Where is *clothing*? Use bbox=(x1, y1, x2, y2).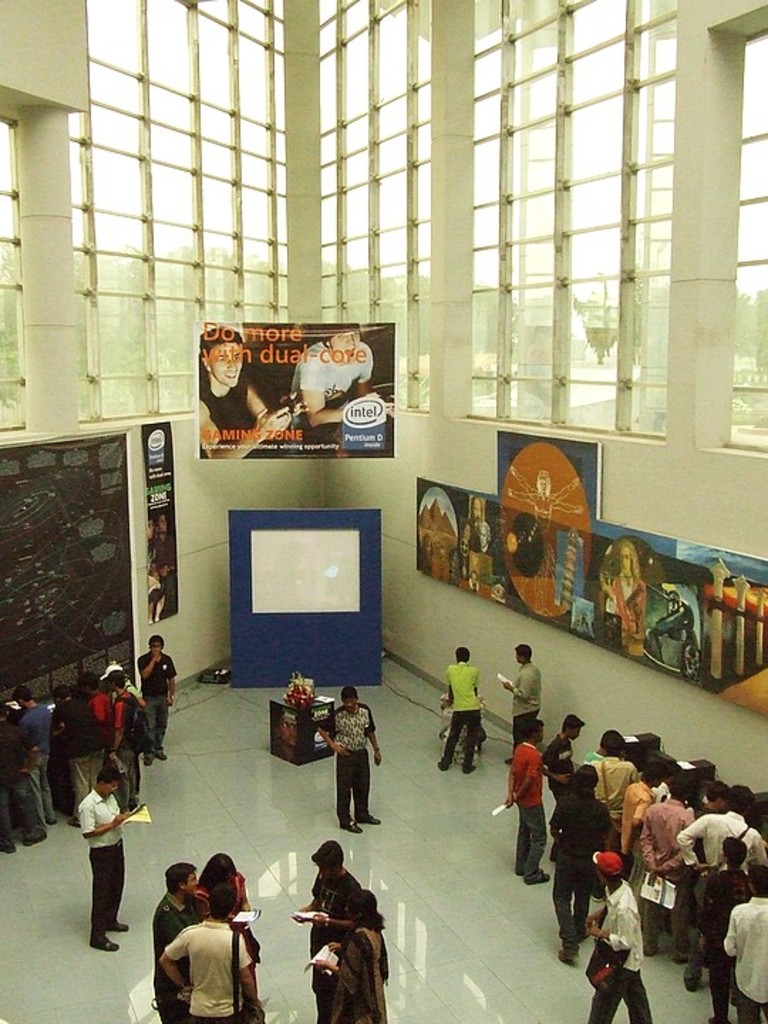
bbox=(508, 748, 546, 878).
